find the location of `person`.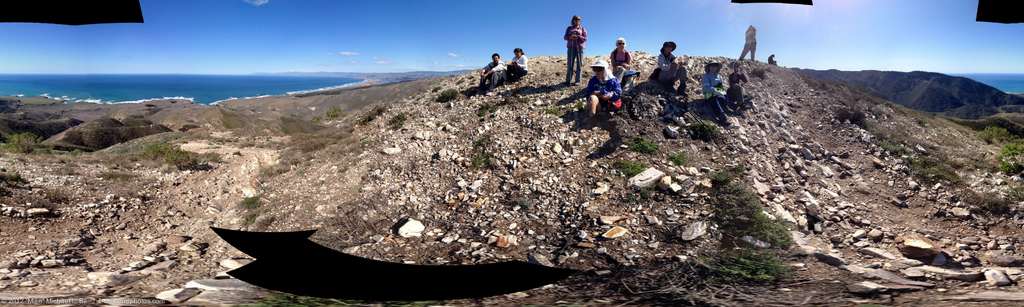
Location: (505, 46, 529, 83).
